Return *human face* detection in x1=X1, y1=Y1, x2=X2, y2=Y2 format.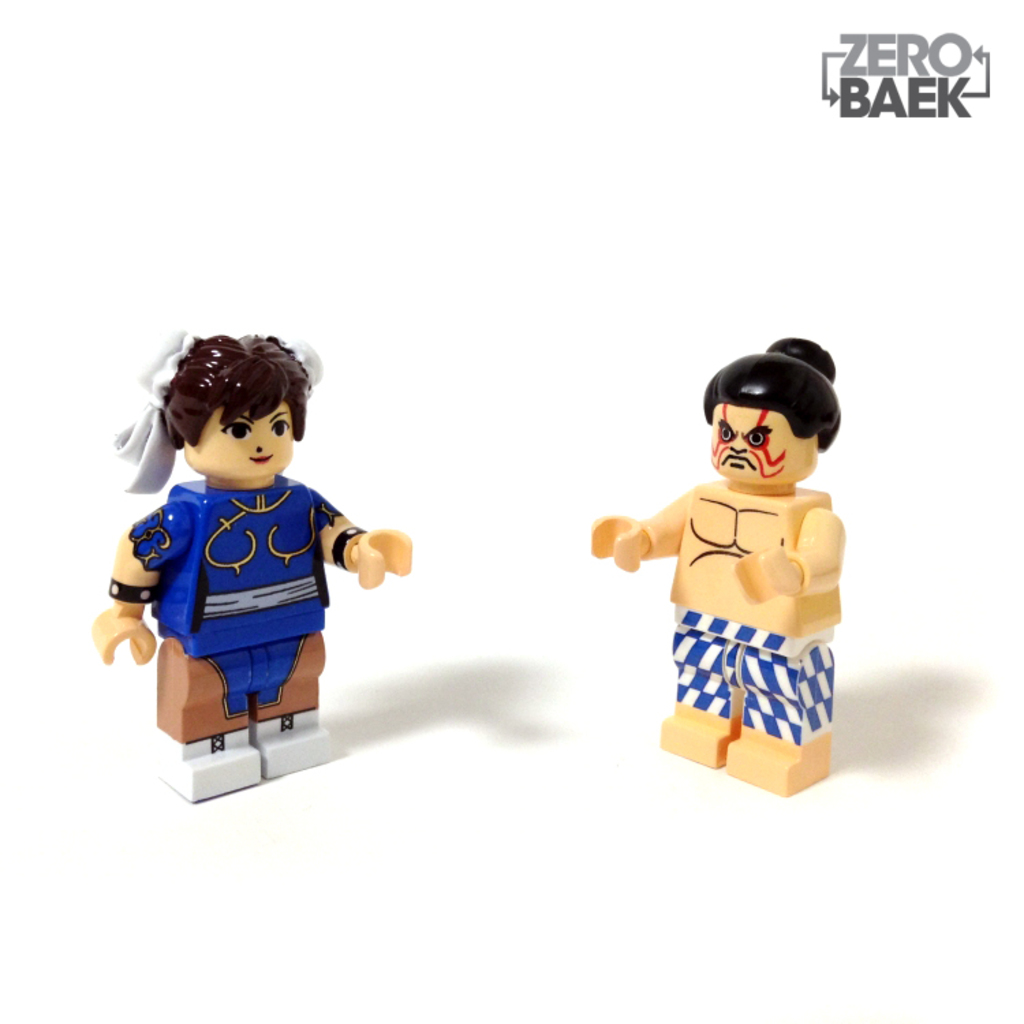
x1=194, y1=392, x2=292, y2=472.
